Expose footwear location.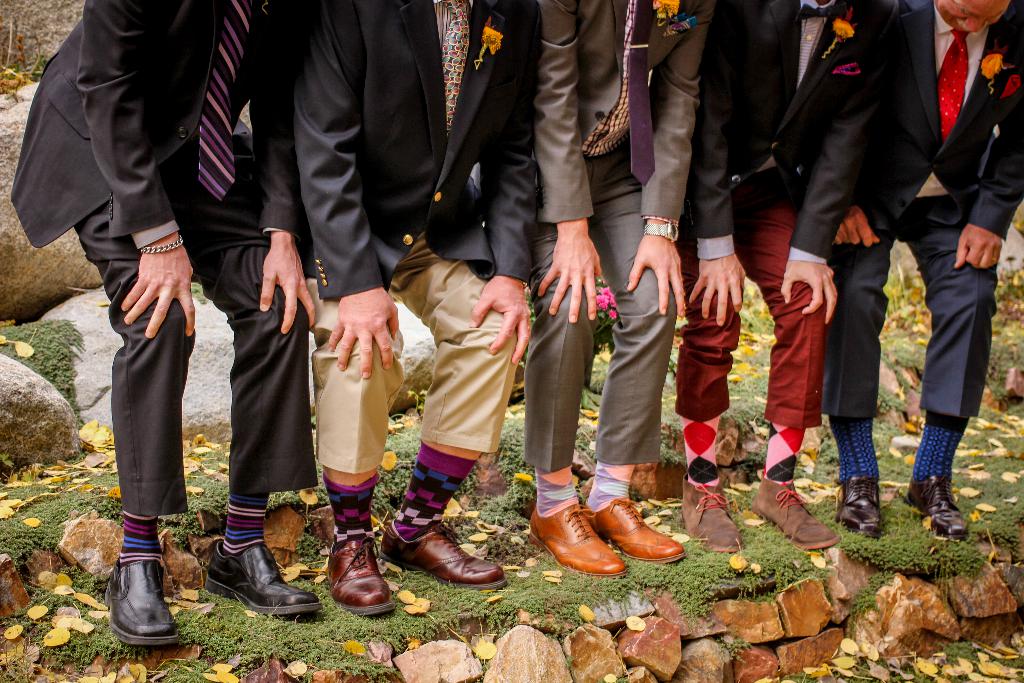
Exposed at <region>527, 499, 627, 579</region>.
